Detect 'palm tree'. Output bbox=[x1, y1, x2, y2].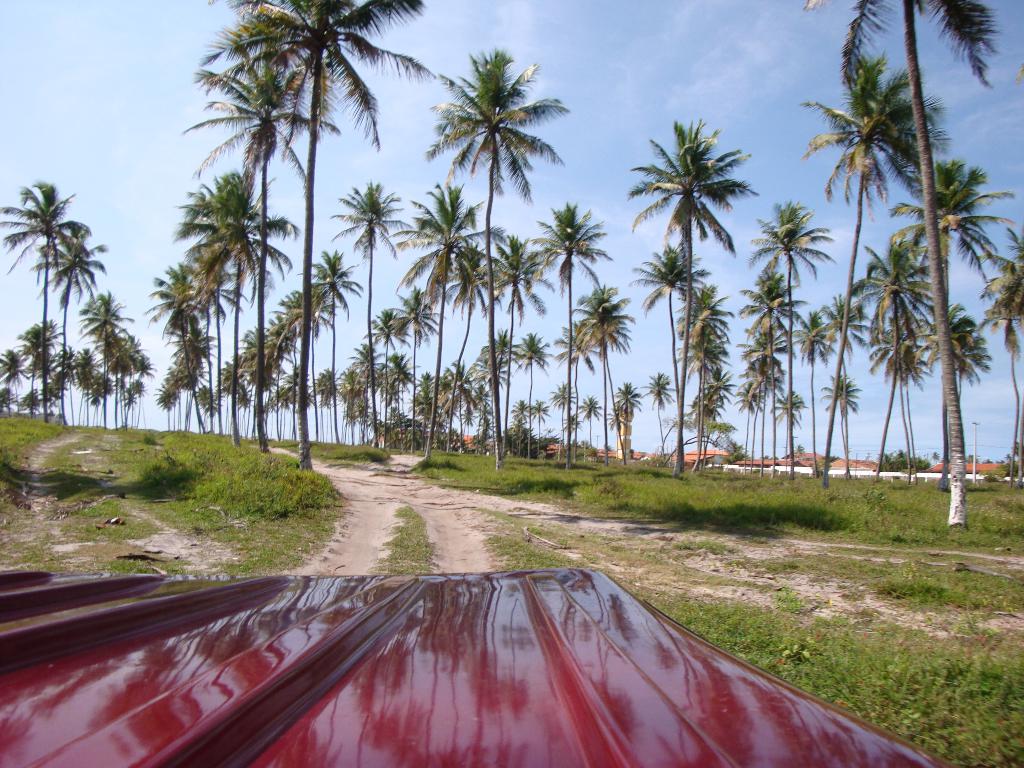
bbox=[793, 291, 852, 494].
